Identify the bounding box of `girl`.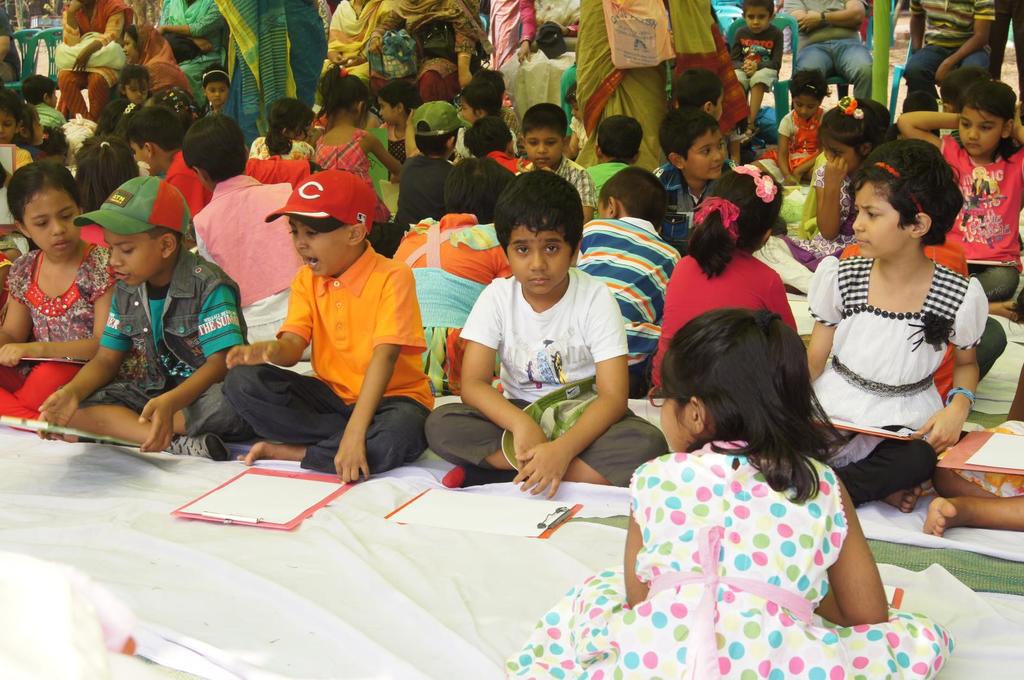
box=[504, 300, 955, 679].
